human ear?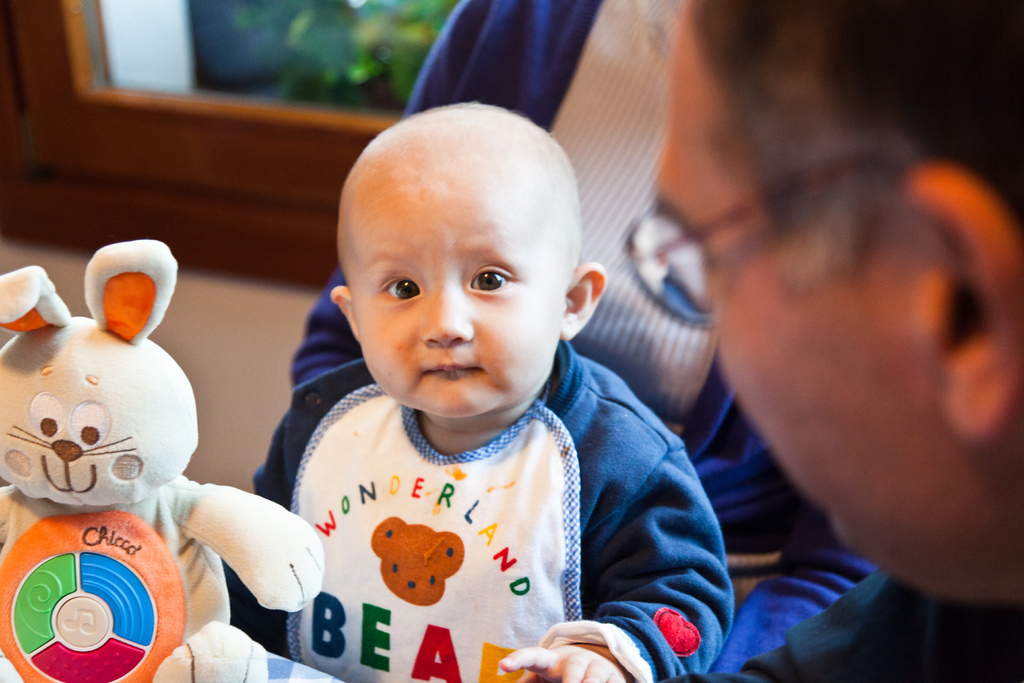
<bbox>326, 281, 362, 346</bbox>
